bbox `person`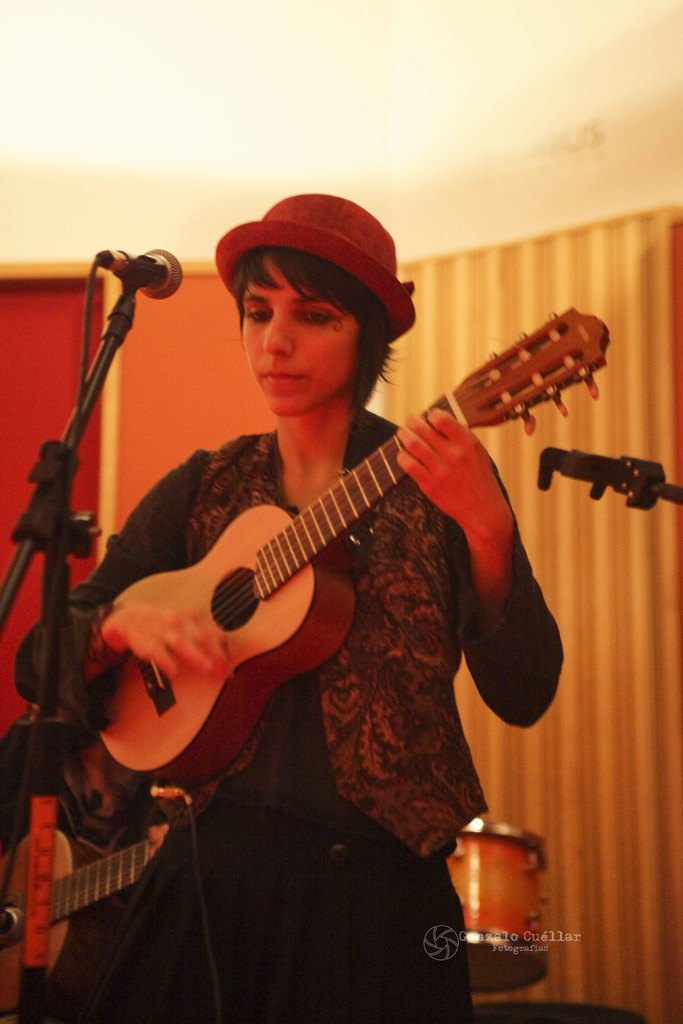
bbox(75, 189, 581, 996)
